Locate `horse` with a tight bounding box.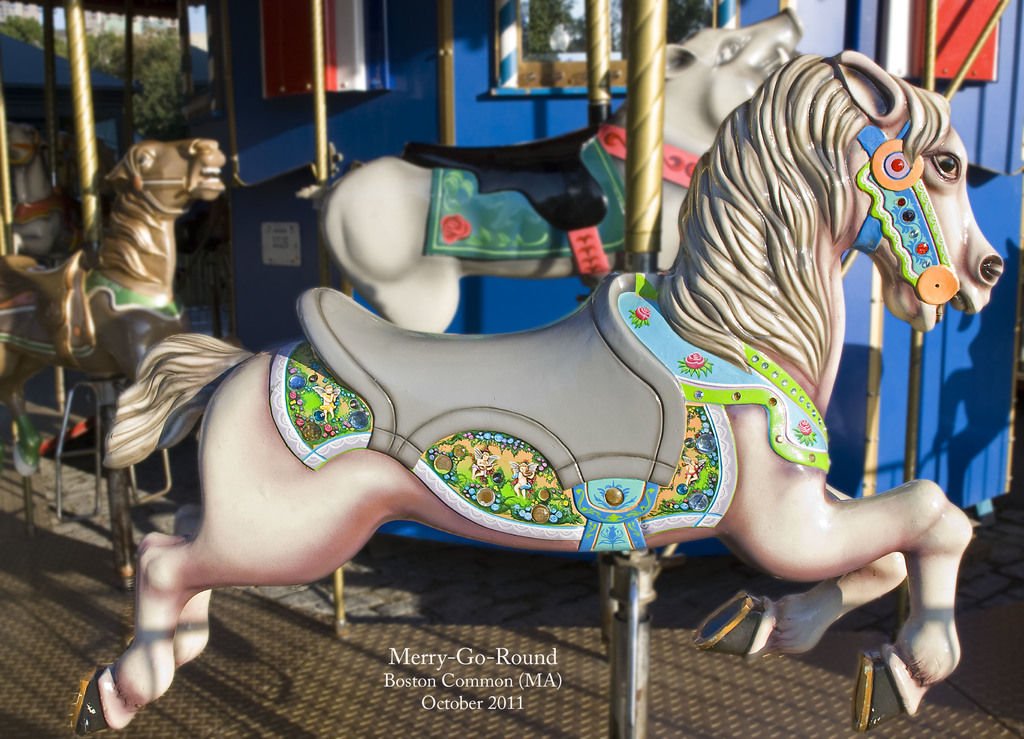
x1=0 y1=138 x2=227 y2=481.
